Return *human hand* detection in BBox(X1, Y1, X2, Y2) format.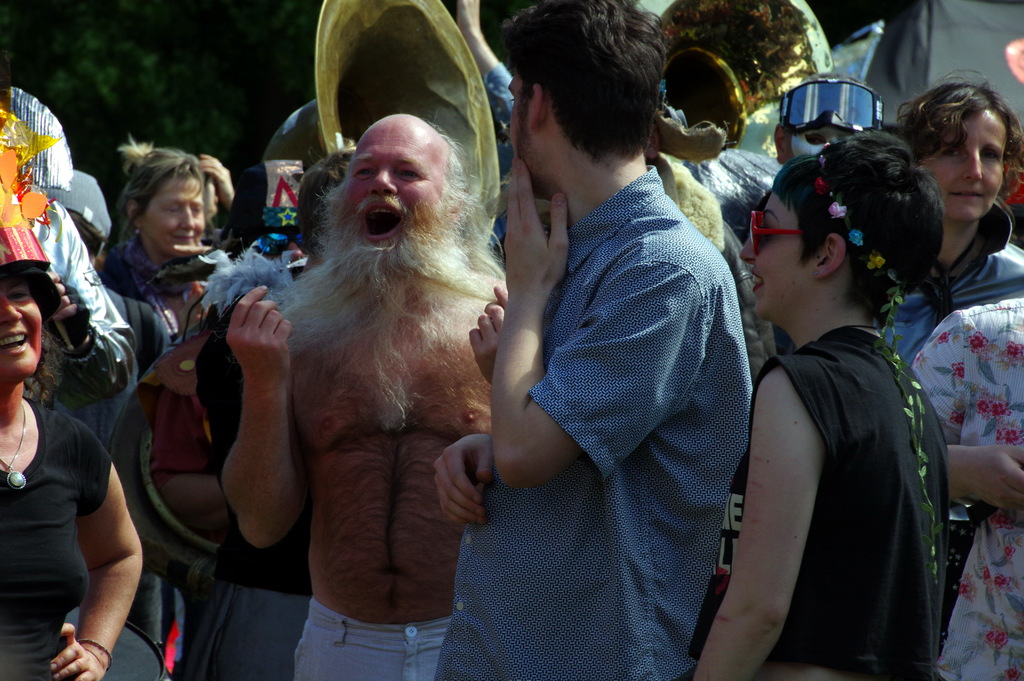
BBox(431, 432, 495, 523).
